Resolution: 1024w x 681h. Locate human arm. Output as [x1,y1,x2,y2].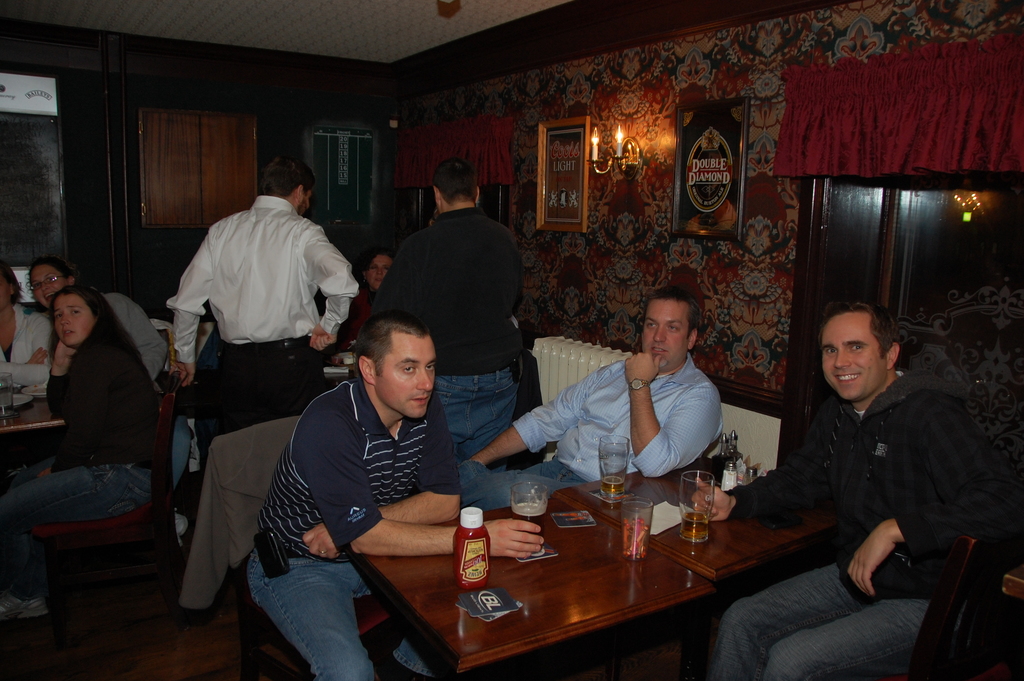
[167,233,212,387].
